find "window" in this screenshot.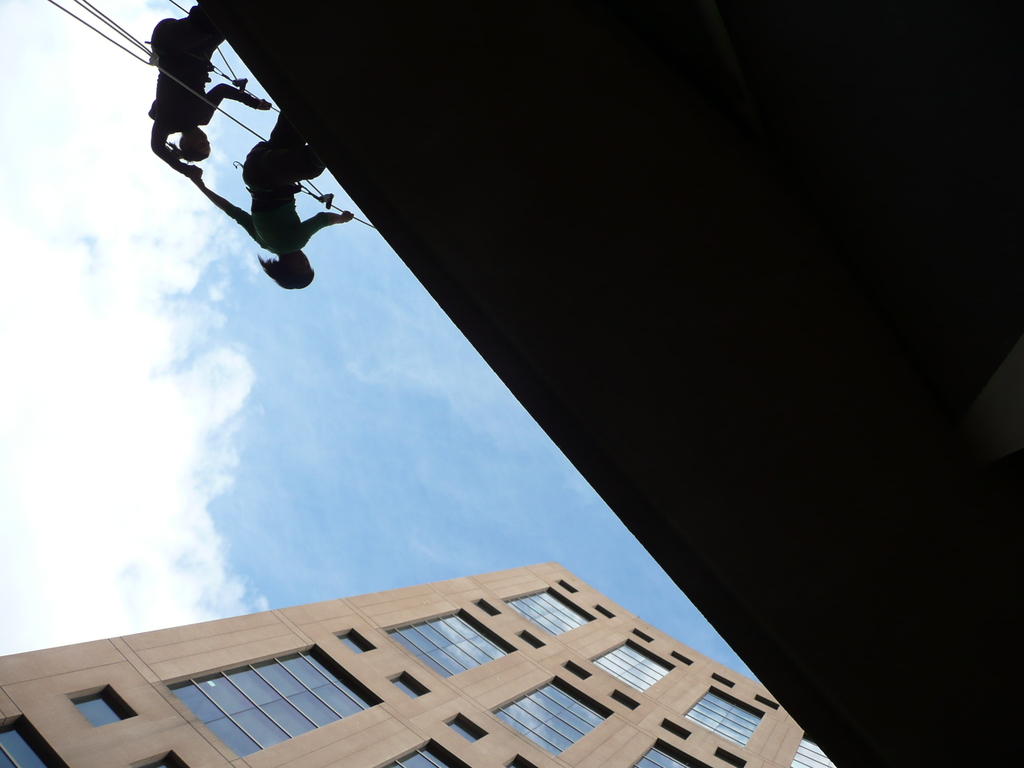
The bounding box for "window" is bbox(753, 695, 782, 709).
